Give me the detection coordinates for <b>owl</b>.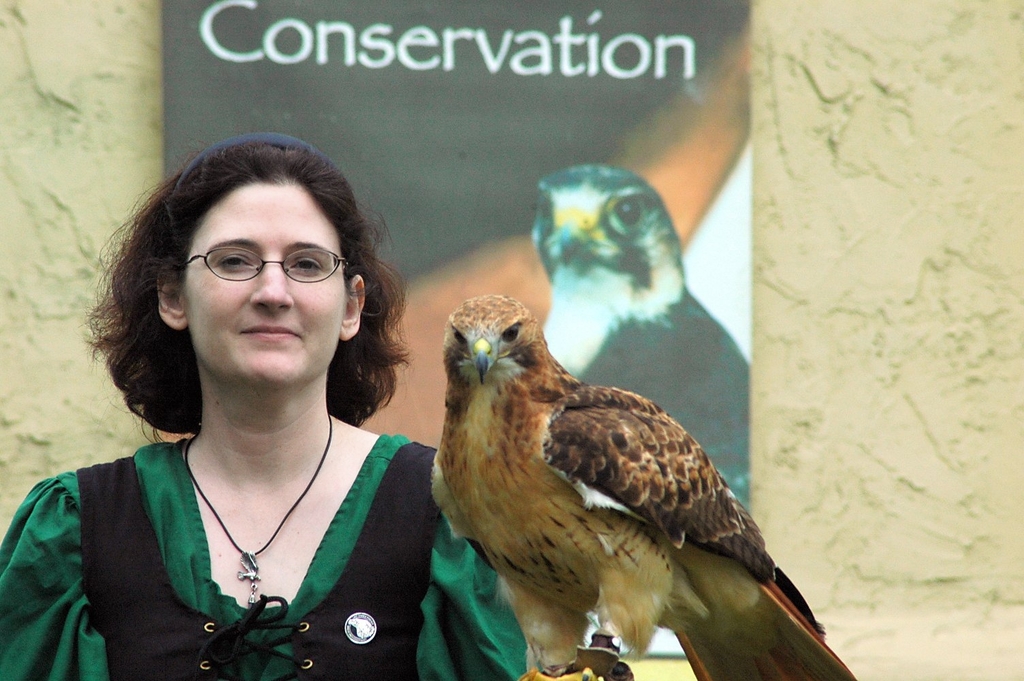
<bbox>417, 291, 860, 680</bbox>.
